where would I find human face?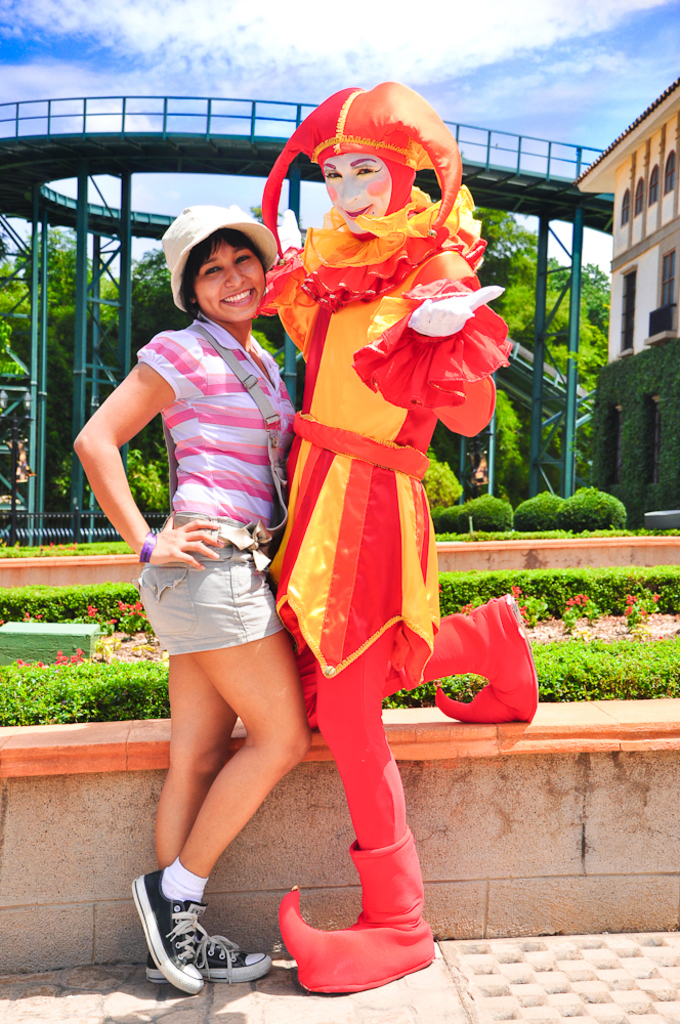
At detection(310, 150, 381, 219).
